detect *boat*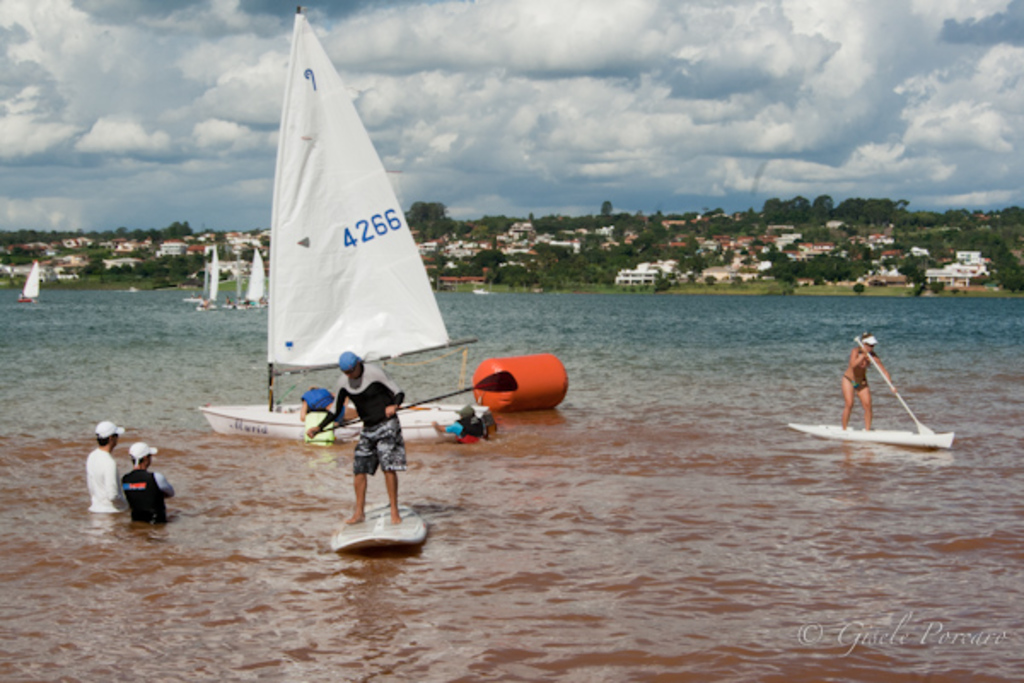
bbox(189, 242, 224, 314)
